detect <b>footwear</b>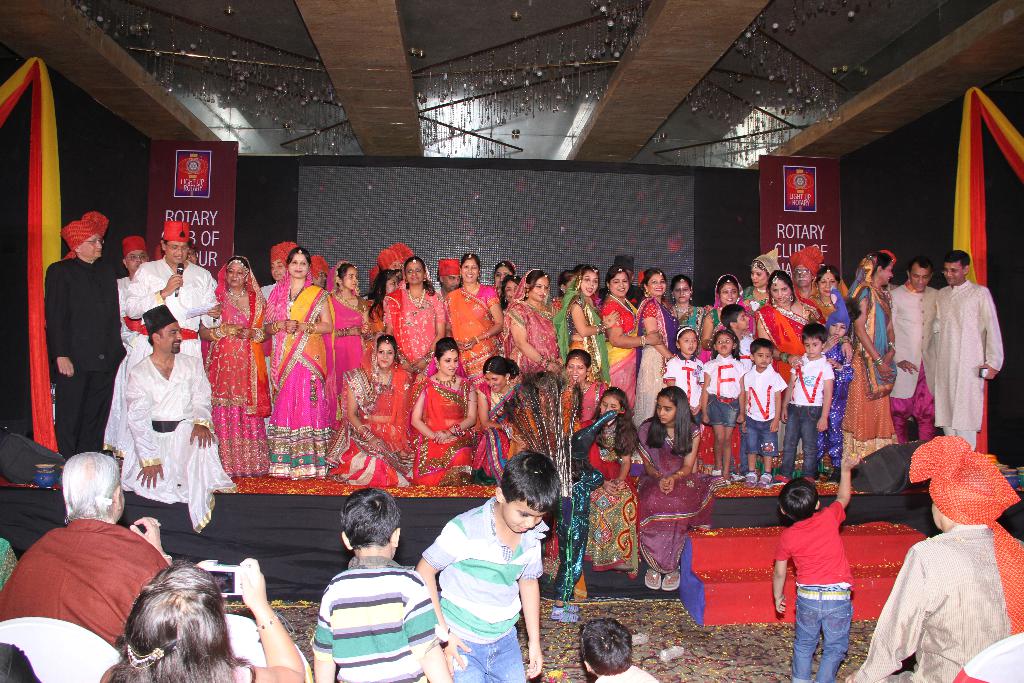
select_region(732, 473, 742, 483)
